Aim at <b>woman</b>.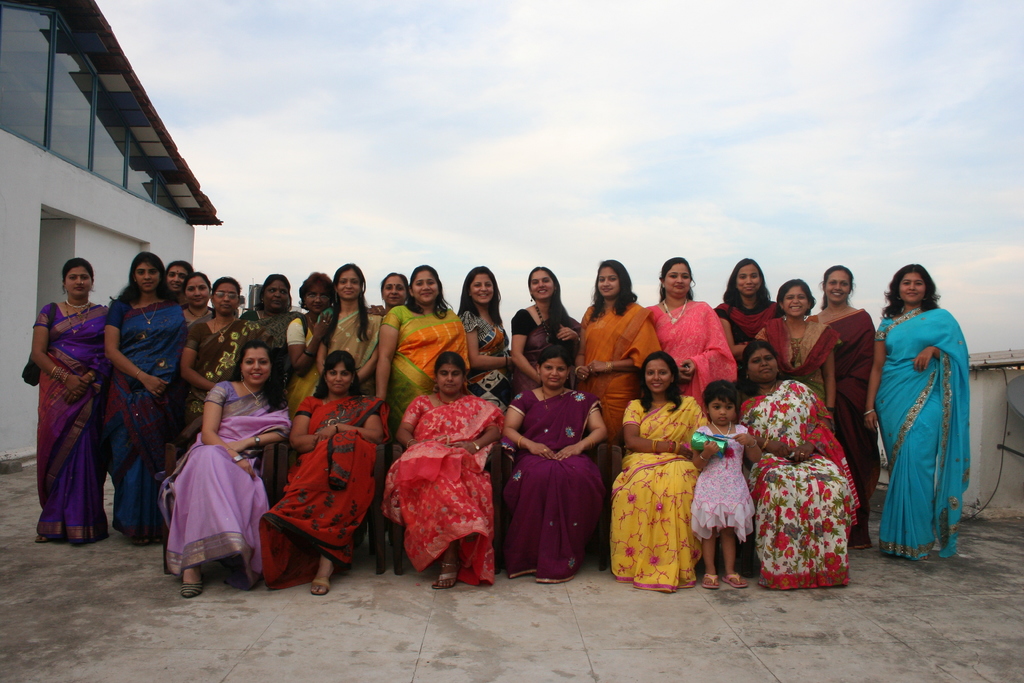
Aimed at BBox(512, 267, 580, 395).
